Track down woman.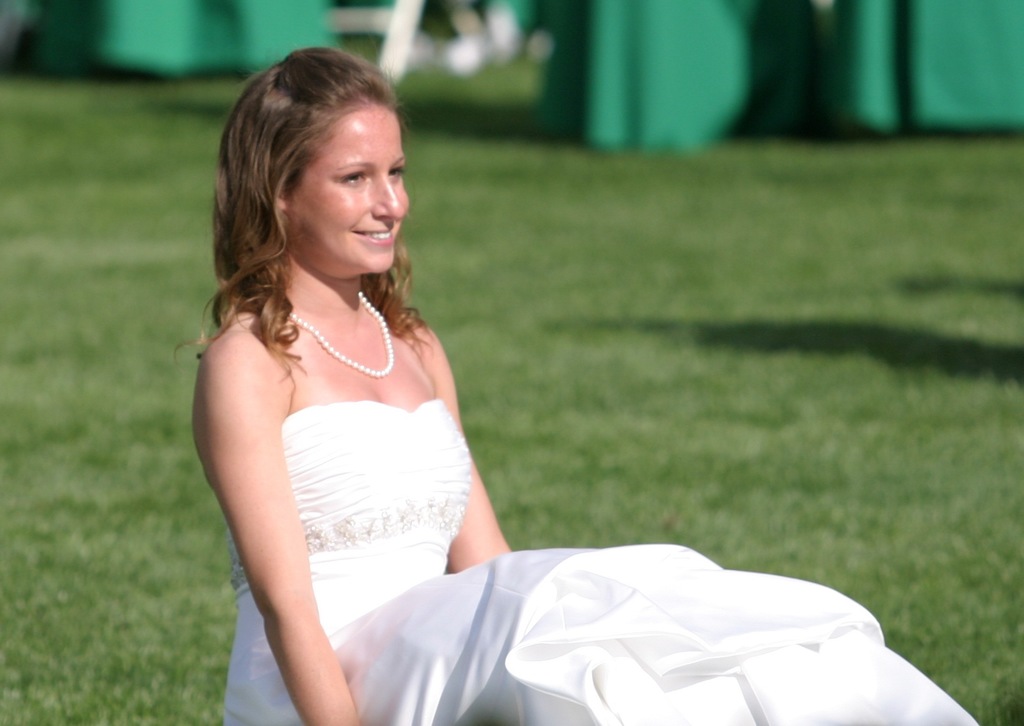
Tracked to (162,67,826,711).
